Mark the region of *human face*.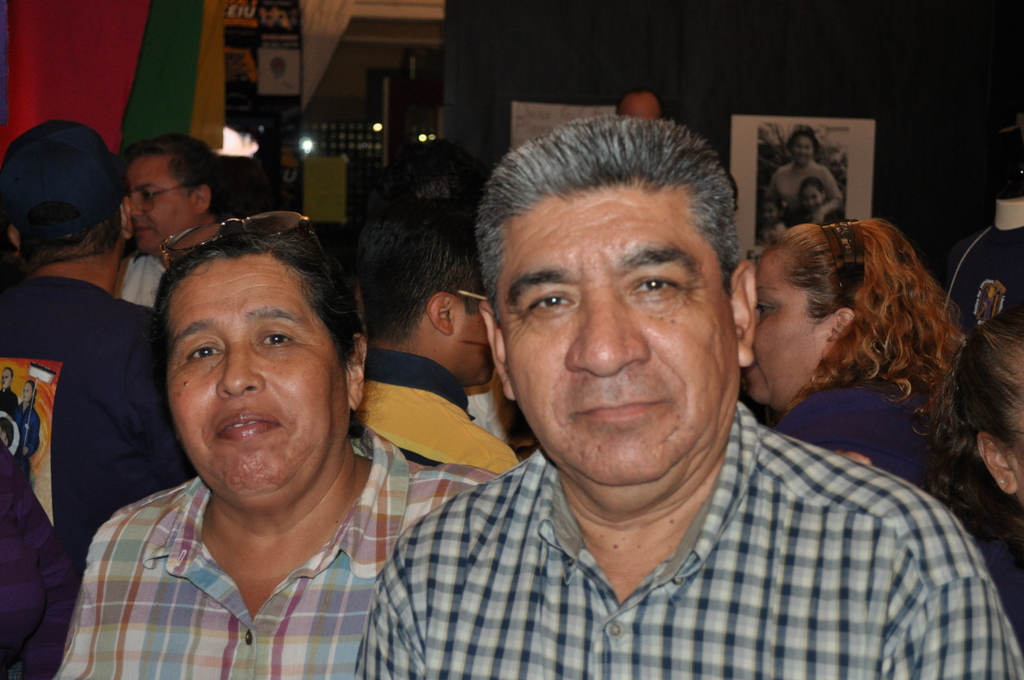
Region: rect(130, 166, 194, 254).
